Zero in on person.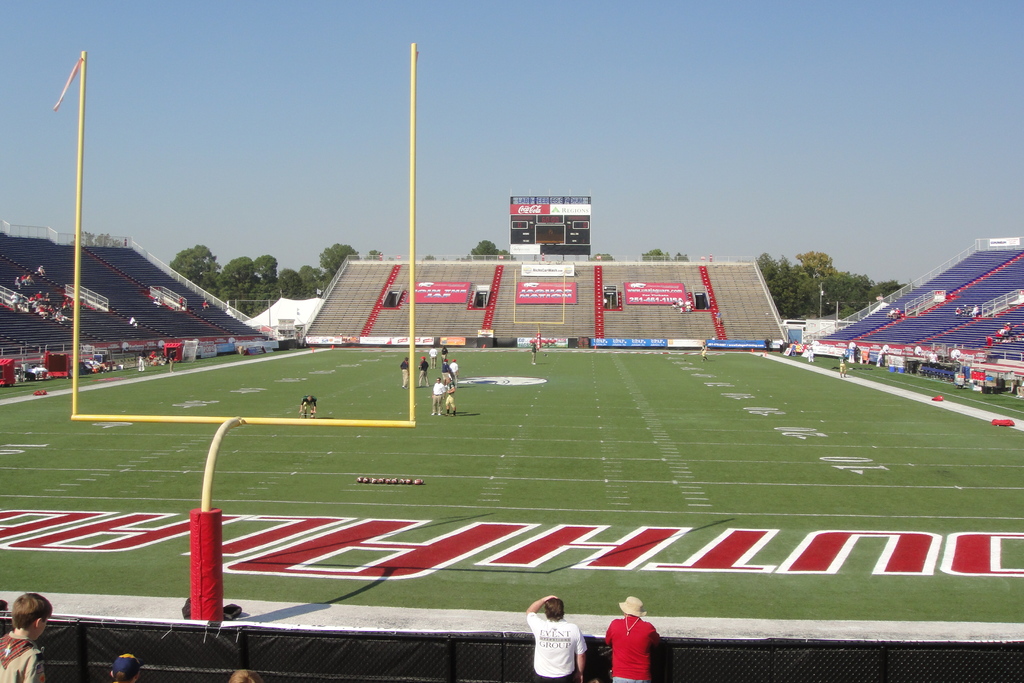
Zeroed in: [1002,320,1014,333].
